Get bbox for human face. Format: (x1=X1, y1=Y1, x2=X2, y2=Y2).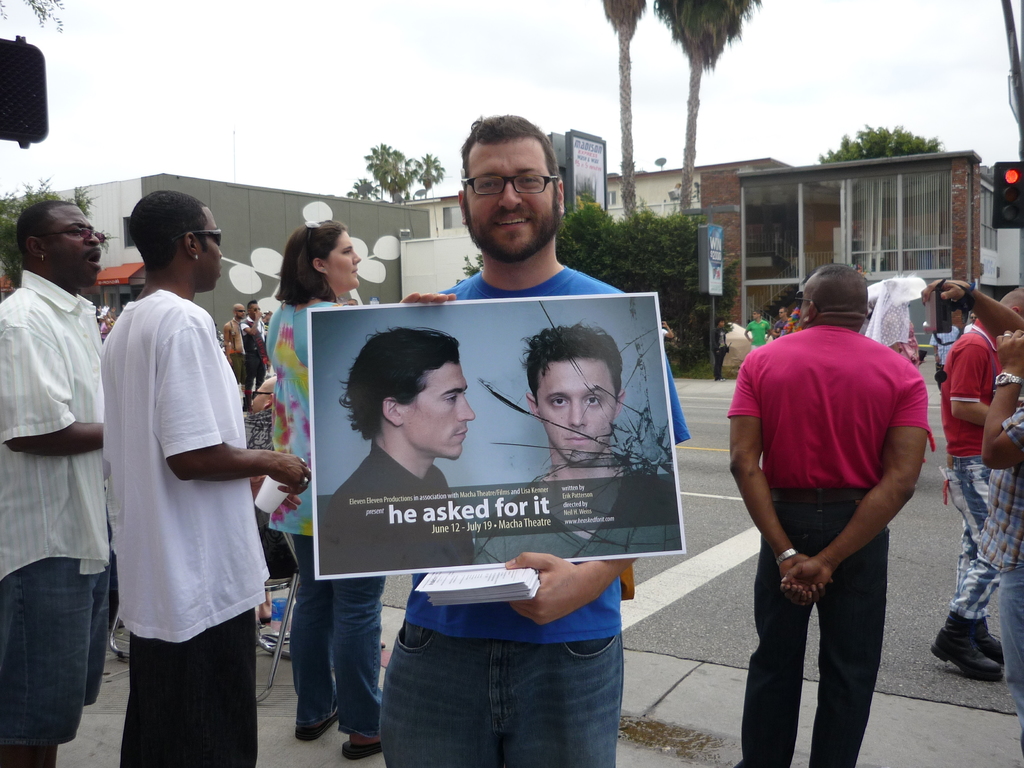
(x1=399, y1=365, x2=477, y2=463).
